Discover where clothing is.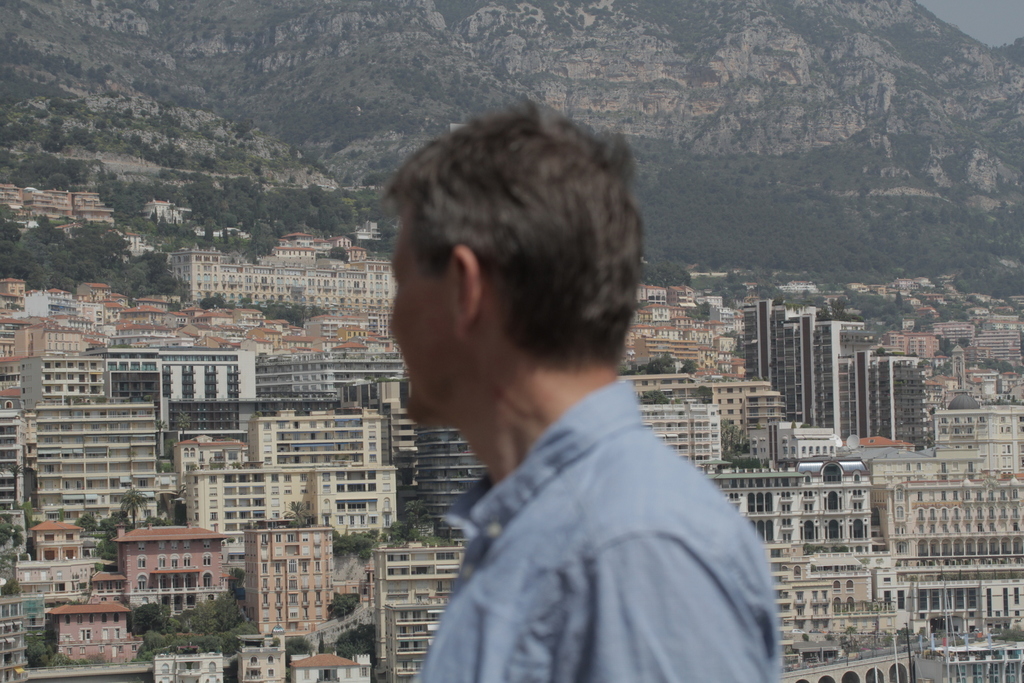
Discovered at BBox(385, 294, 781, 682).
